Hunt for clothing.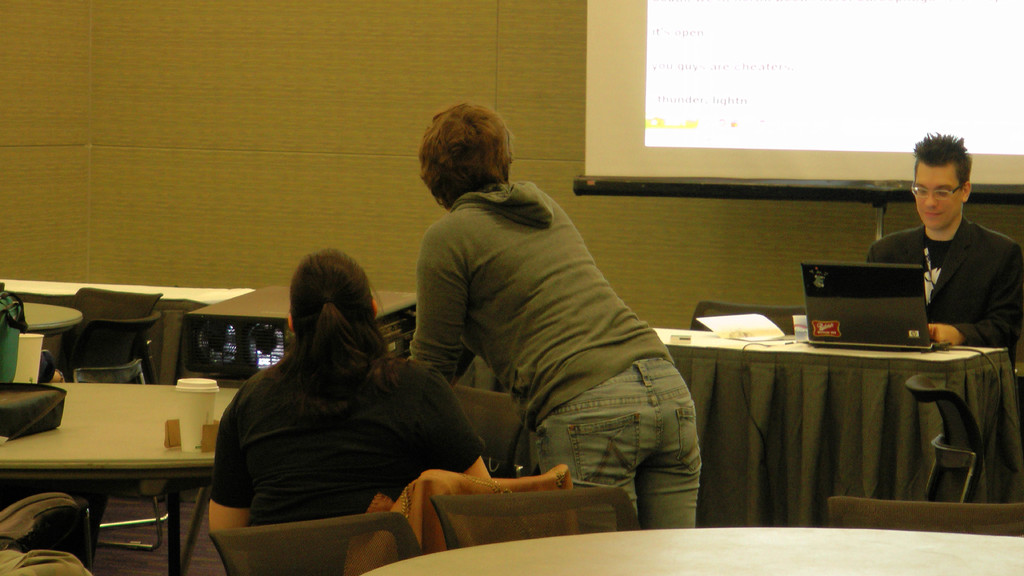
Hunted down at bbox(208, 365, 495, 541).
